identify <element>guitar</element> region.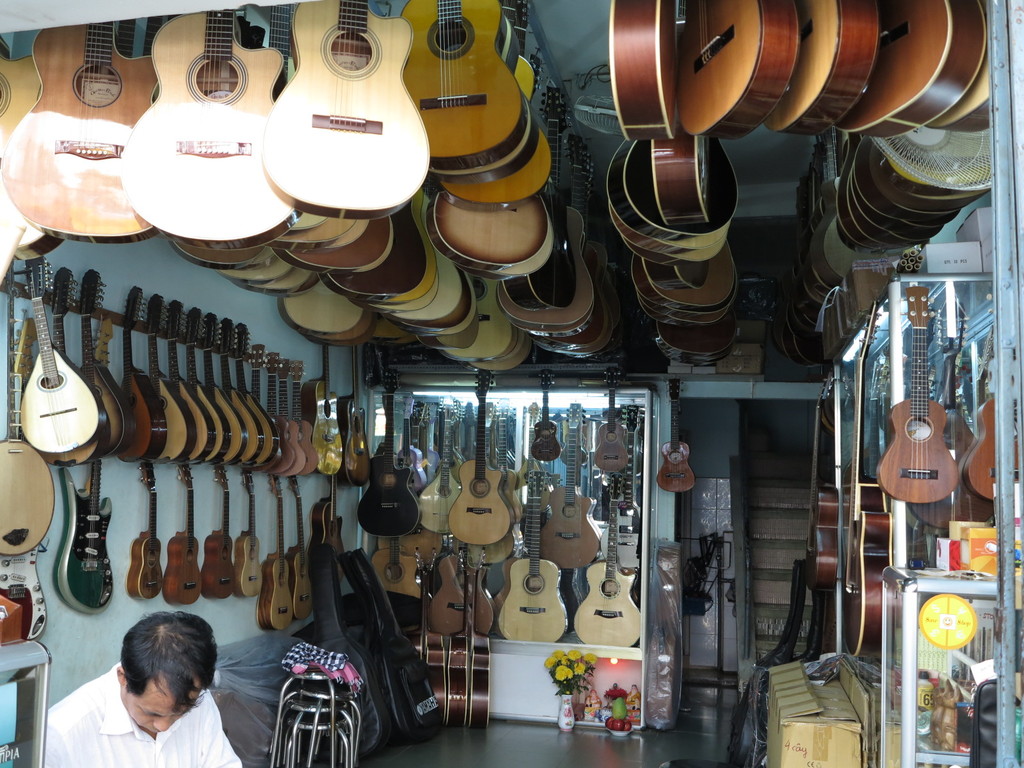
Region: BBox(497, 316, 519, 355).
